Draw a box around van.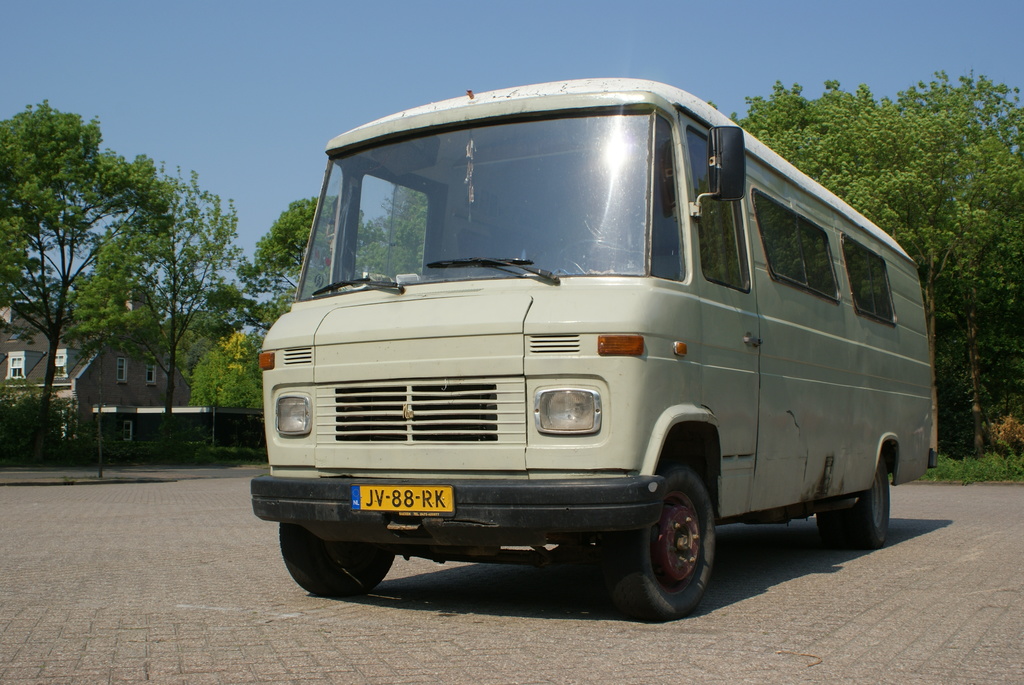
<bbox>246, 74, 941, 621</bbox>.
